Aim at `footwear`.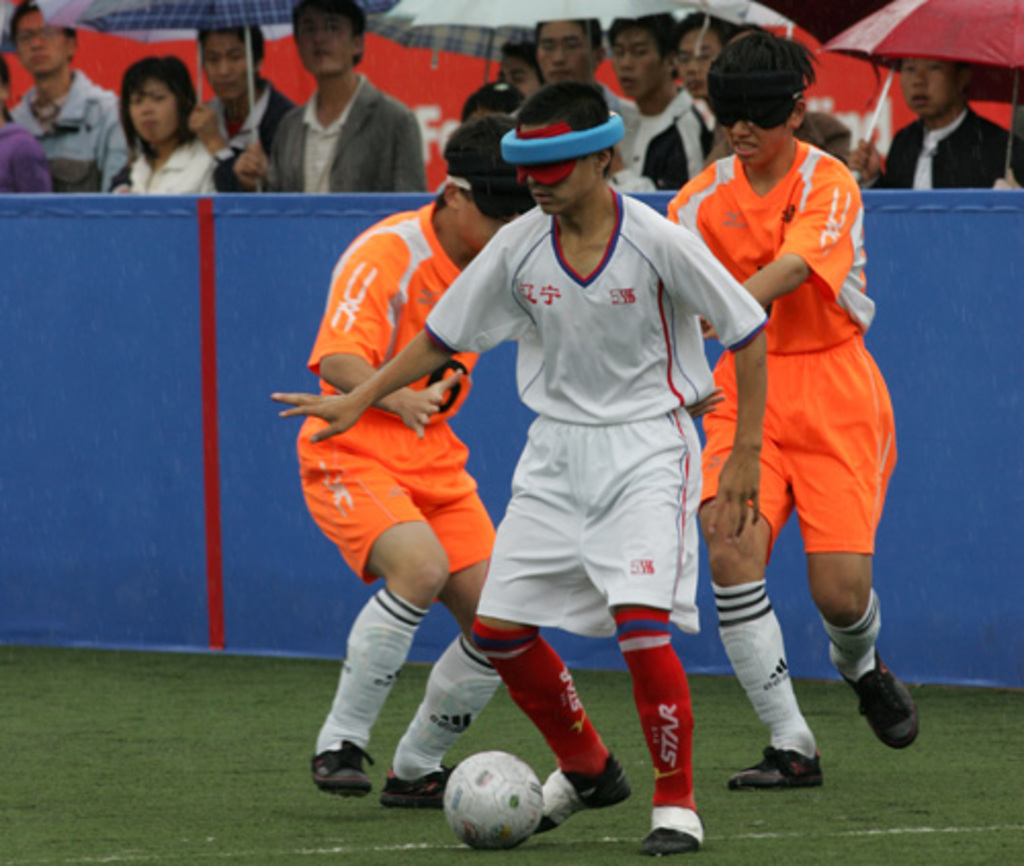
Aimed at {"left": 637, "top": 803, "right": 723, "bottom": 856}.
